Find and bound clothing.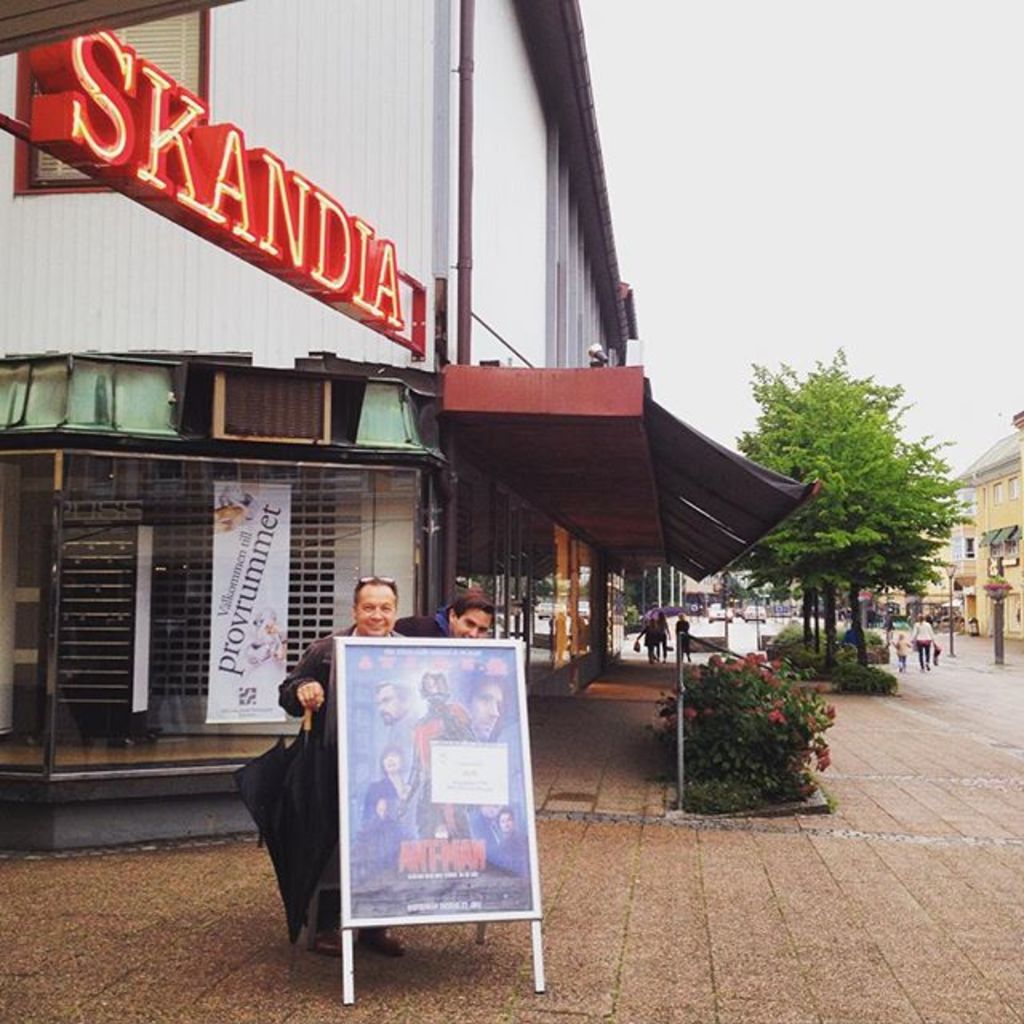
Bound: {"left": 405, "top": 698, "right": 478, "bottom": 838}.
